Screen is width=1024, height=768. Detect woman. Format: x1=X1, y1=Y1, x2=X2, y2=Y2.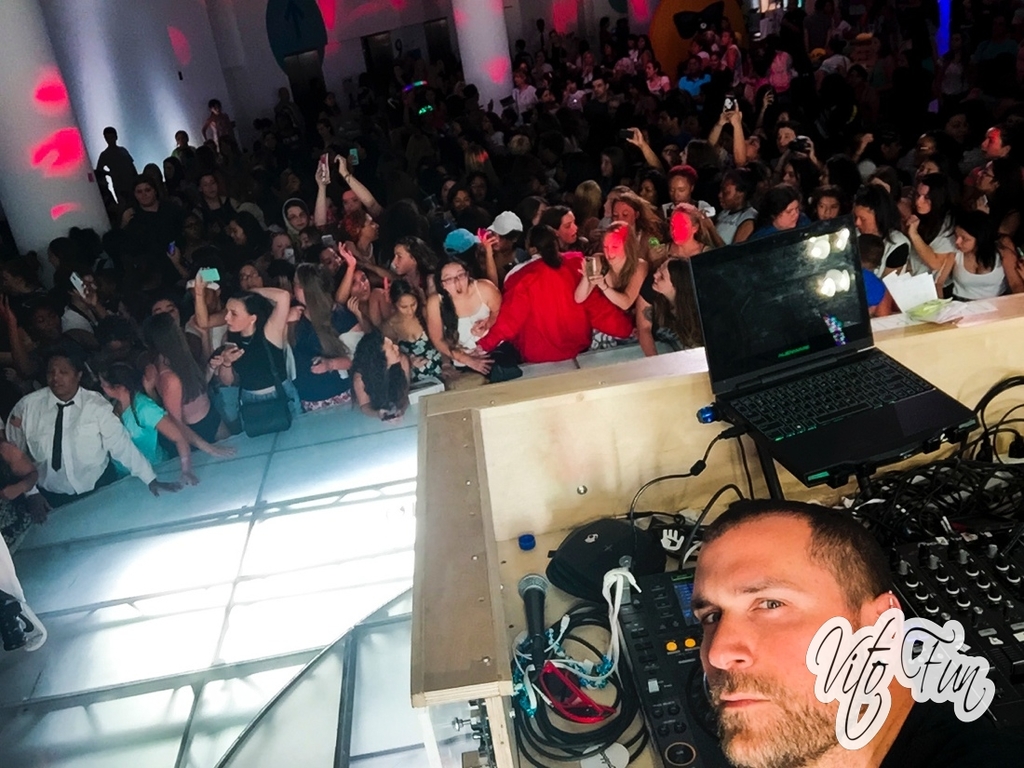
x1=607, y1=194, x2=662, y2=262.
